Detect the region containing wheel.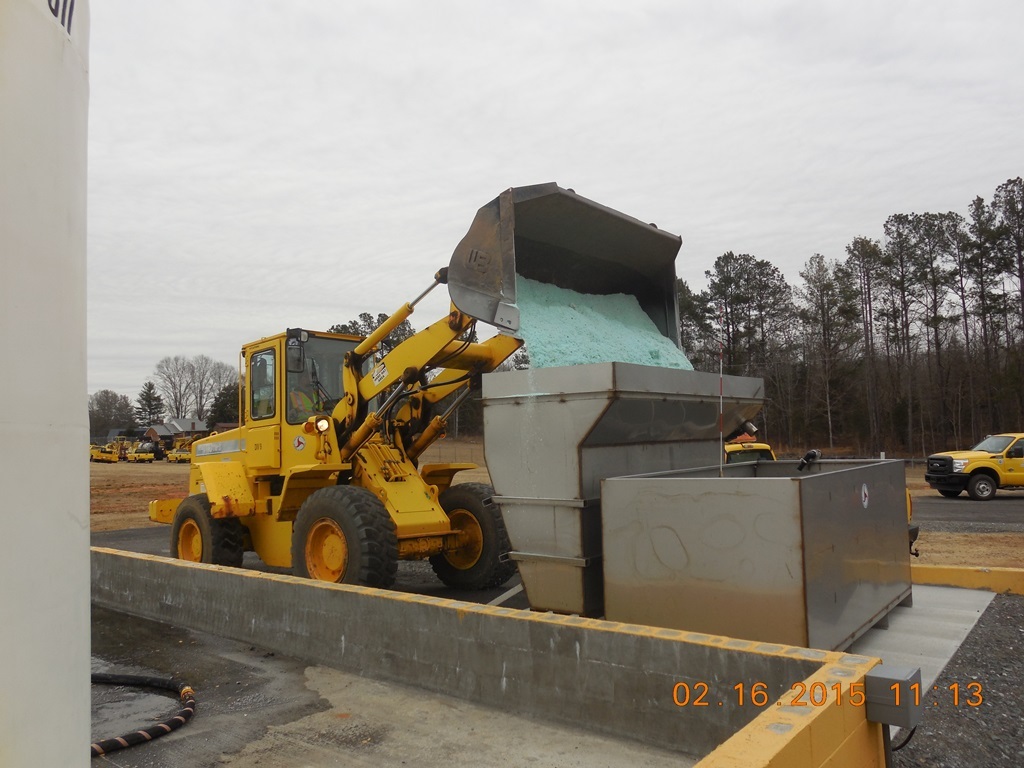
crop(167, 458, 168, 462).
